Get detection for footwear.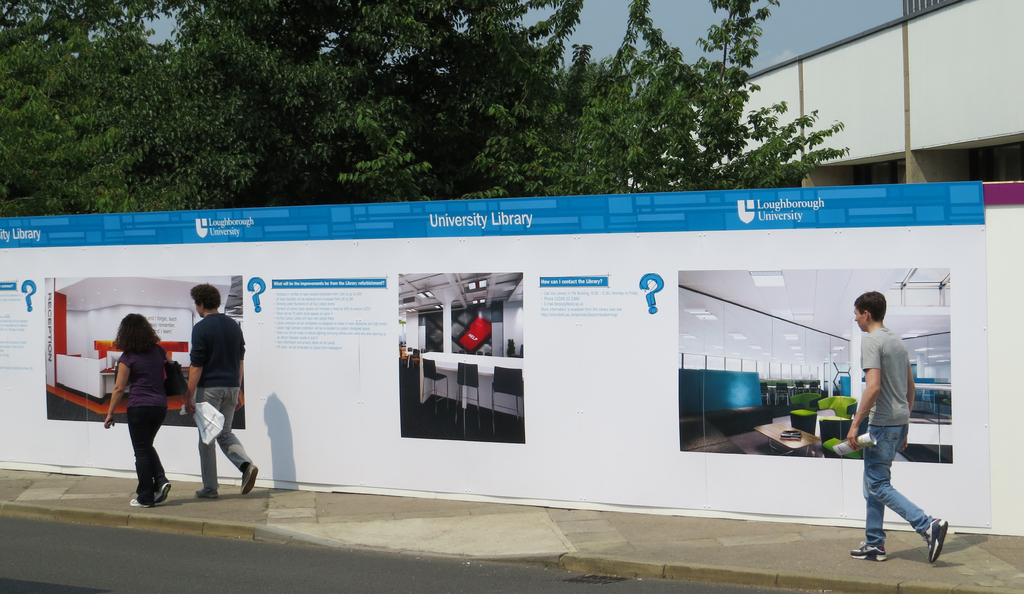
Detection: (left=195, top=485, right=217, bottom=501).
